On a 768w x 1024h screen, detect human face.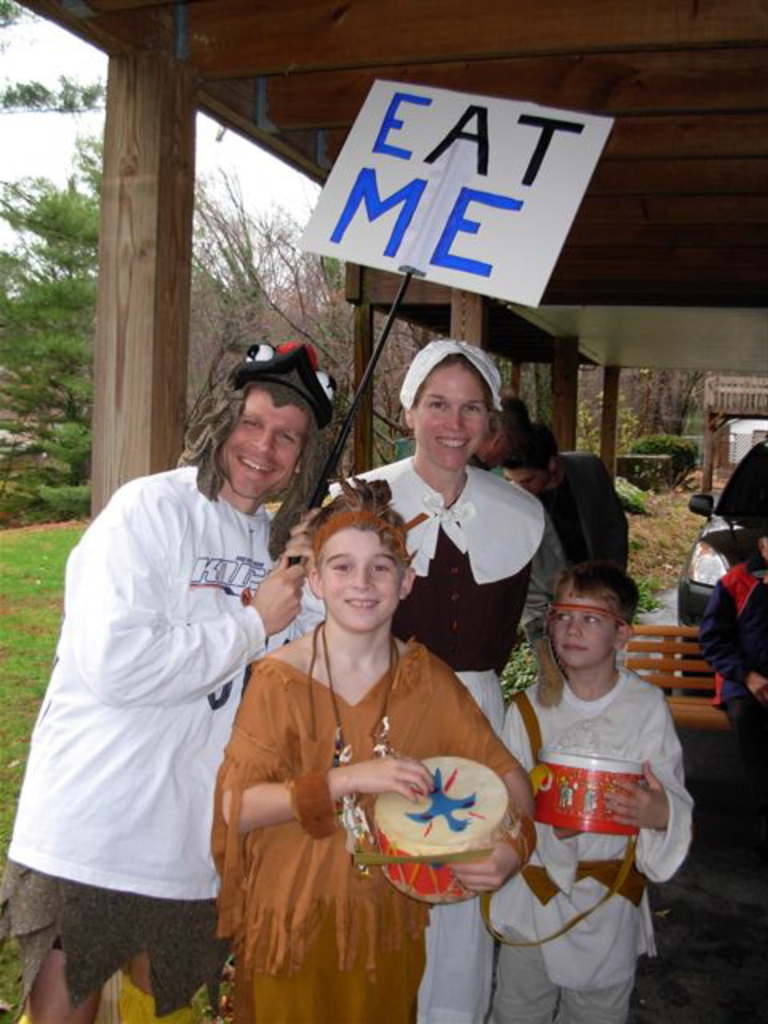
rect(506, 469, 544, 498).
